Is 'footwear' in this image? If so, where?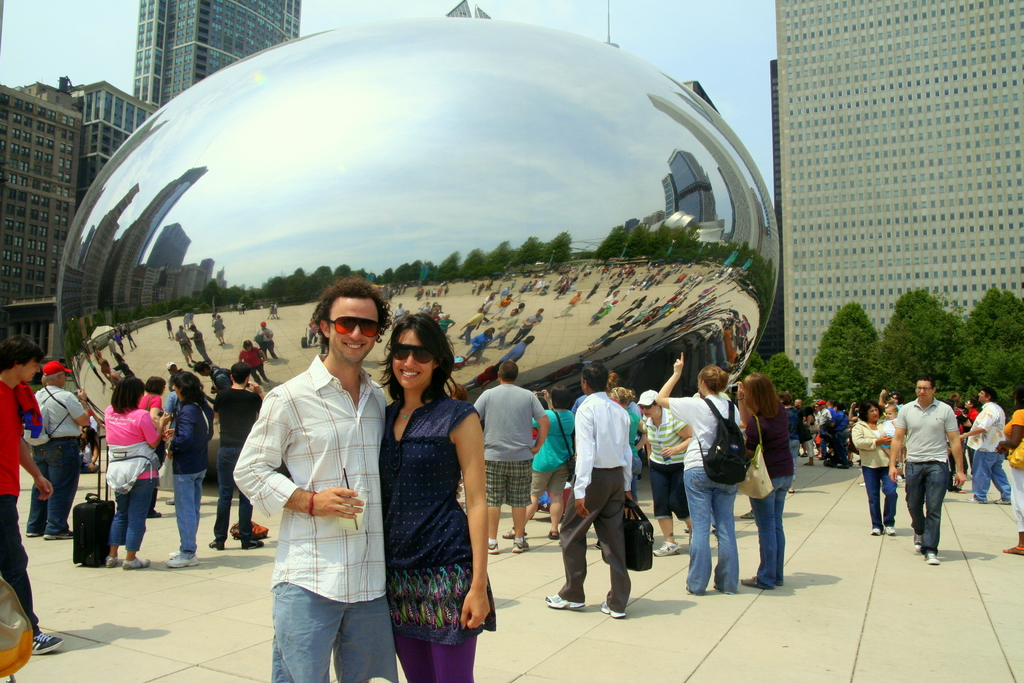
Yes, at {"left": 913, "top": 541, "right": 920, "bottom": 554}.
